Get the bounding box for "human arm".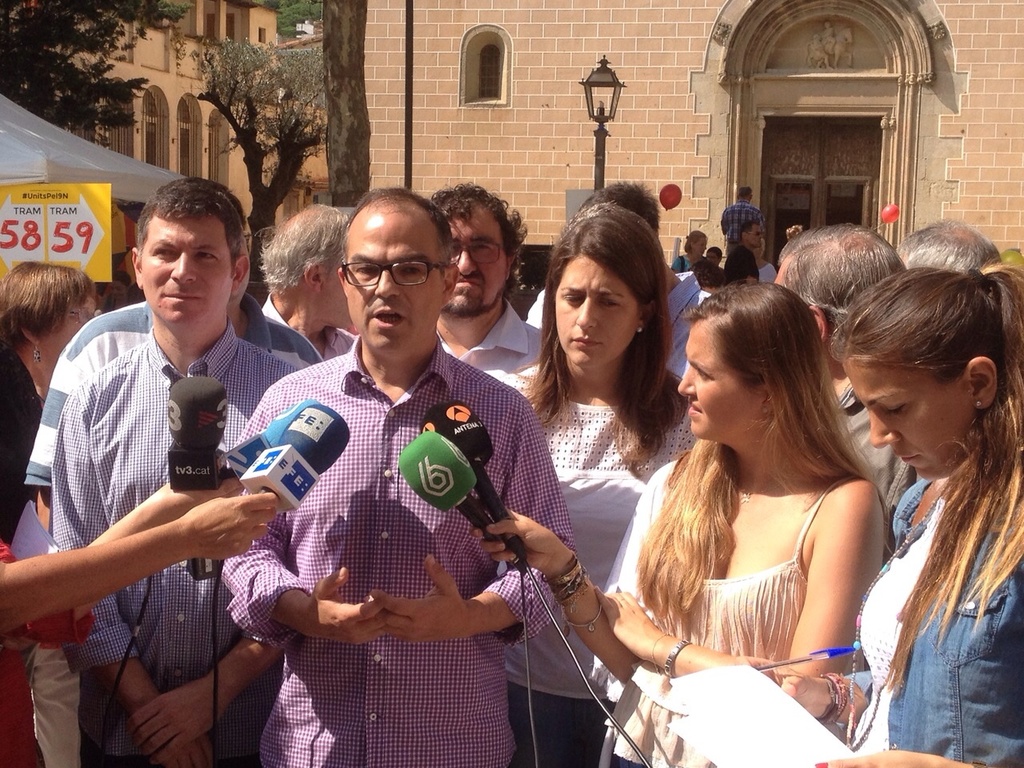
(left=469, top=466, right=662, bottom=682).
